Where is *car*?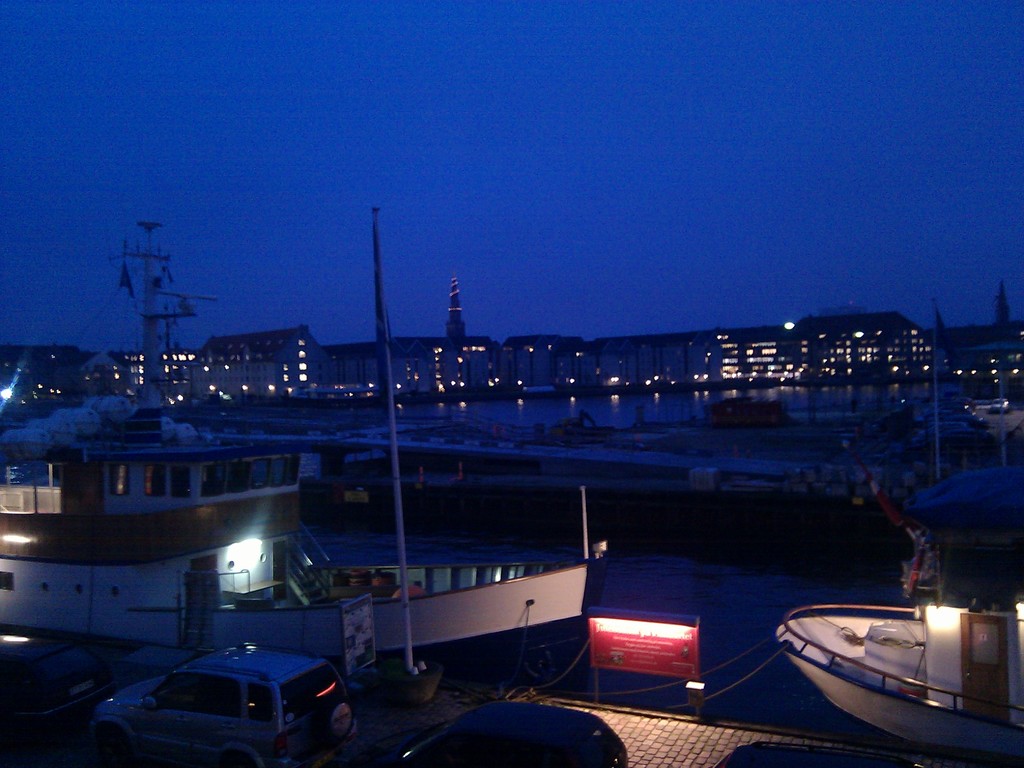
bbox(93, 643, 355, 758).
